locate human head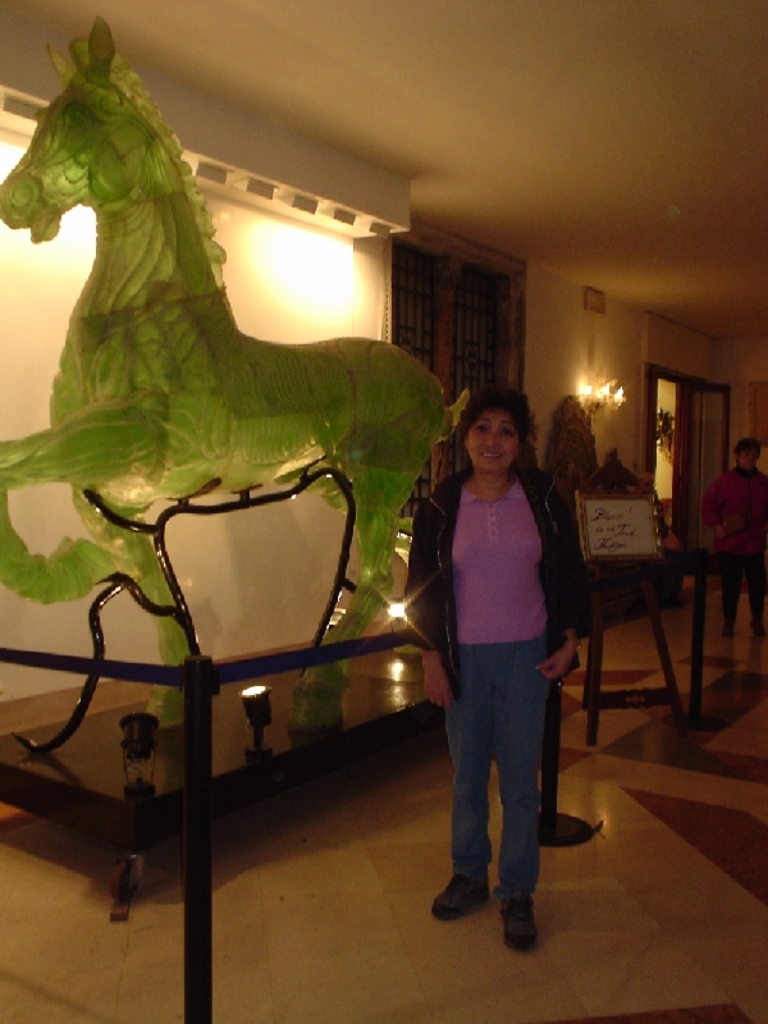
region(732, 433, 764, 470)
